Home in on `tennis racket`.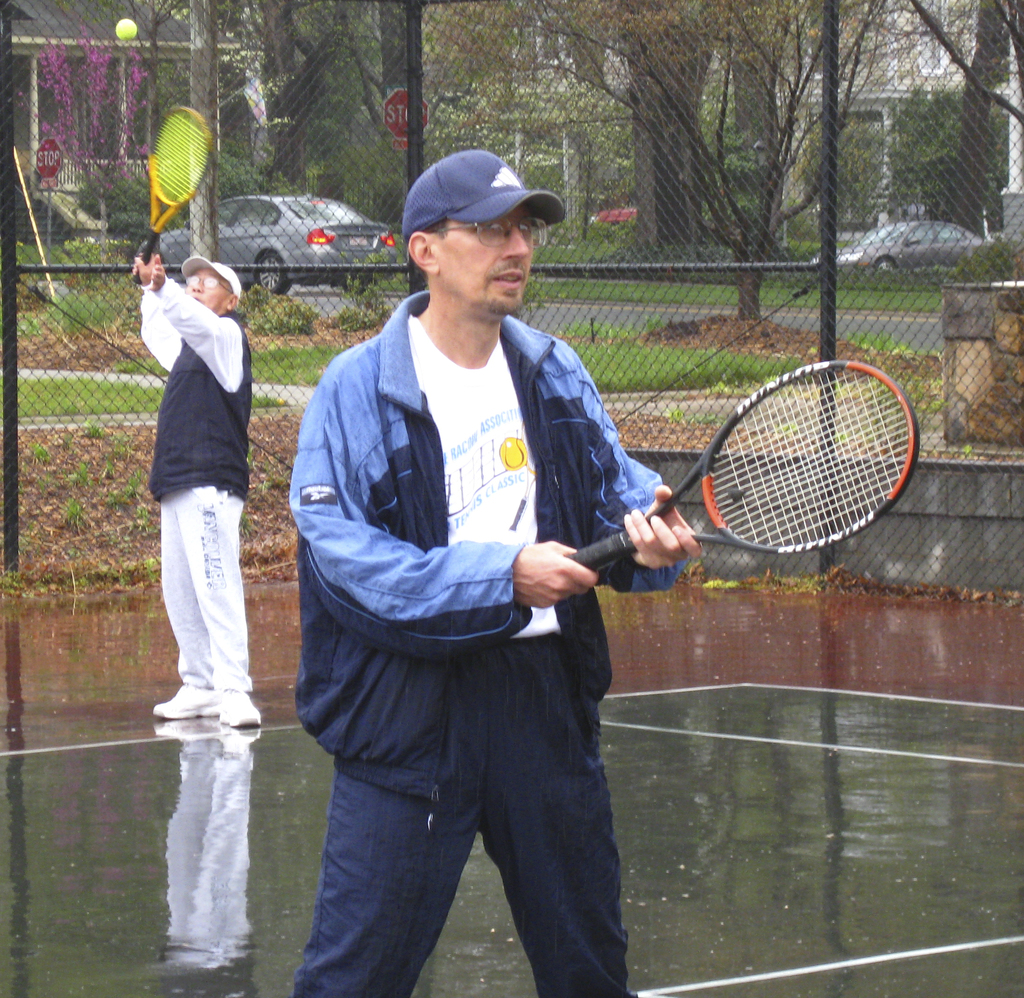
Homed in at [125,101,216,287].
